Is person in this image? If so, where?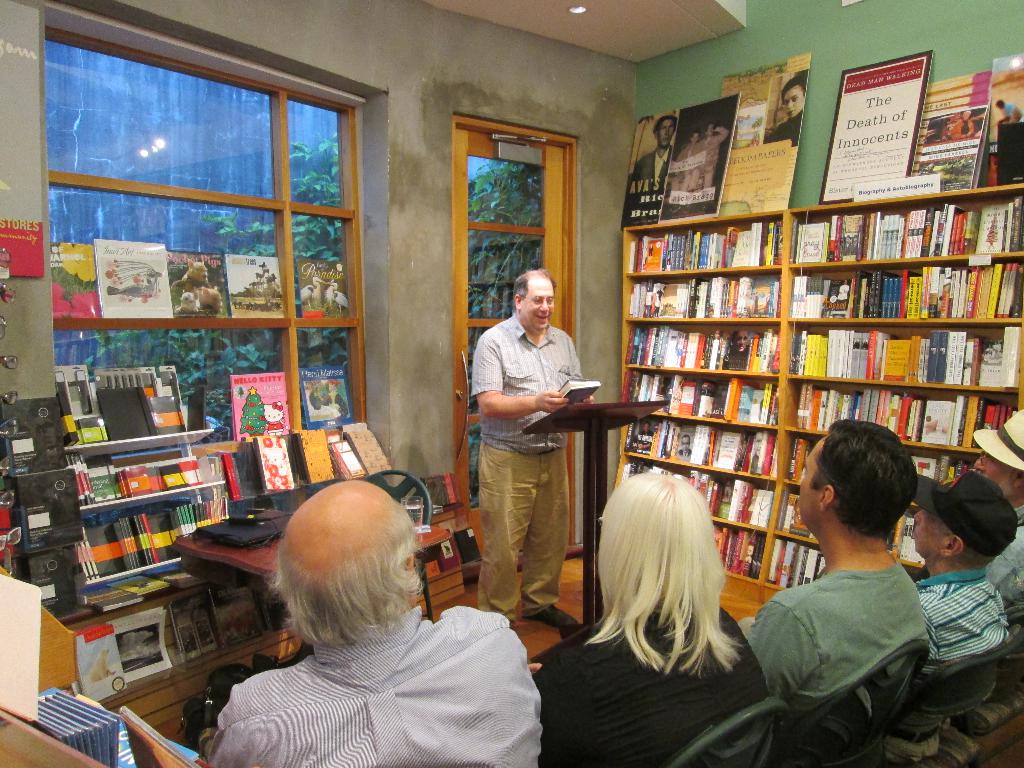
Yes, at <box>995,97,1023,122</box>.
